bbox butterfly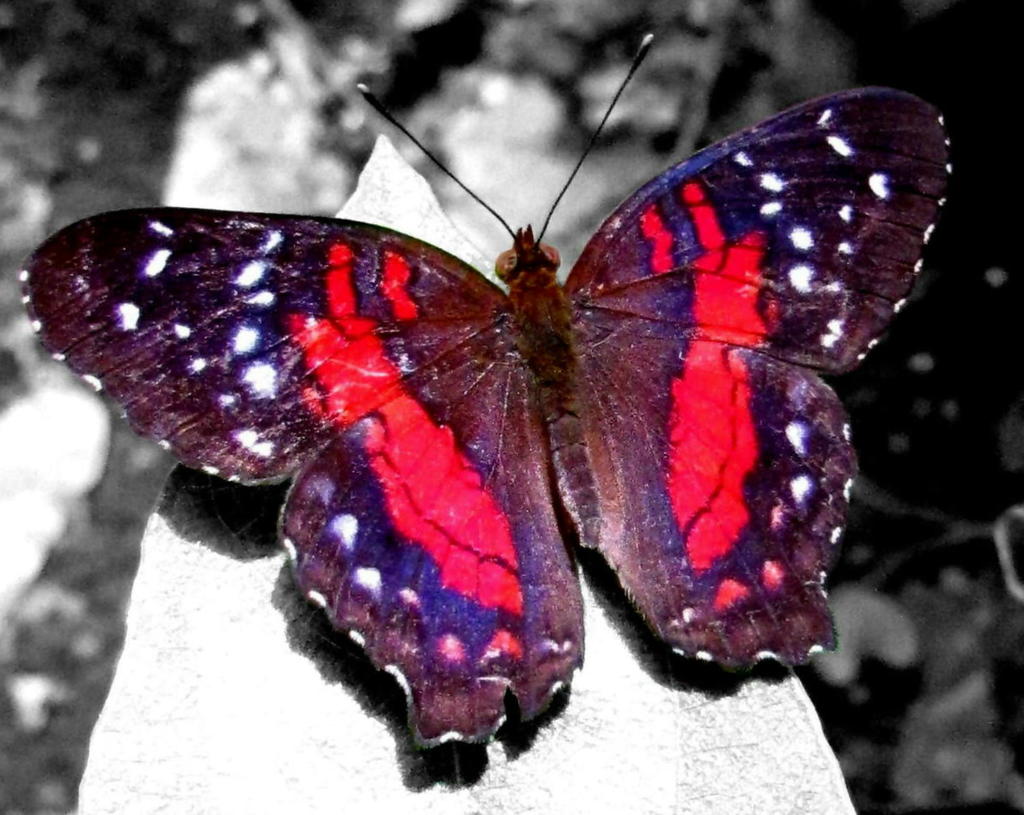
crop(23, 26, 954, 751)
